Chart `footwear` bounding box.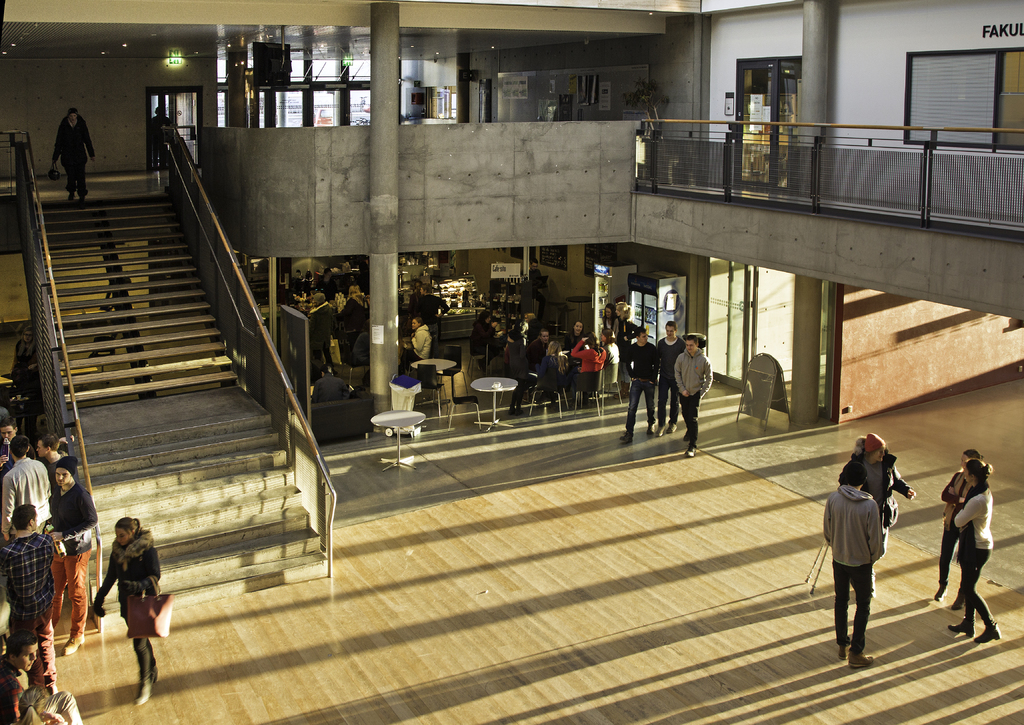
Charted: l=645, t=422, r=655, b=436.
